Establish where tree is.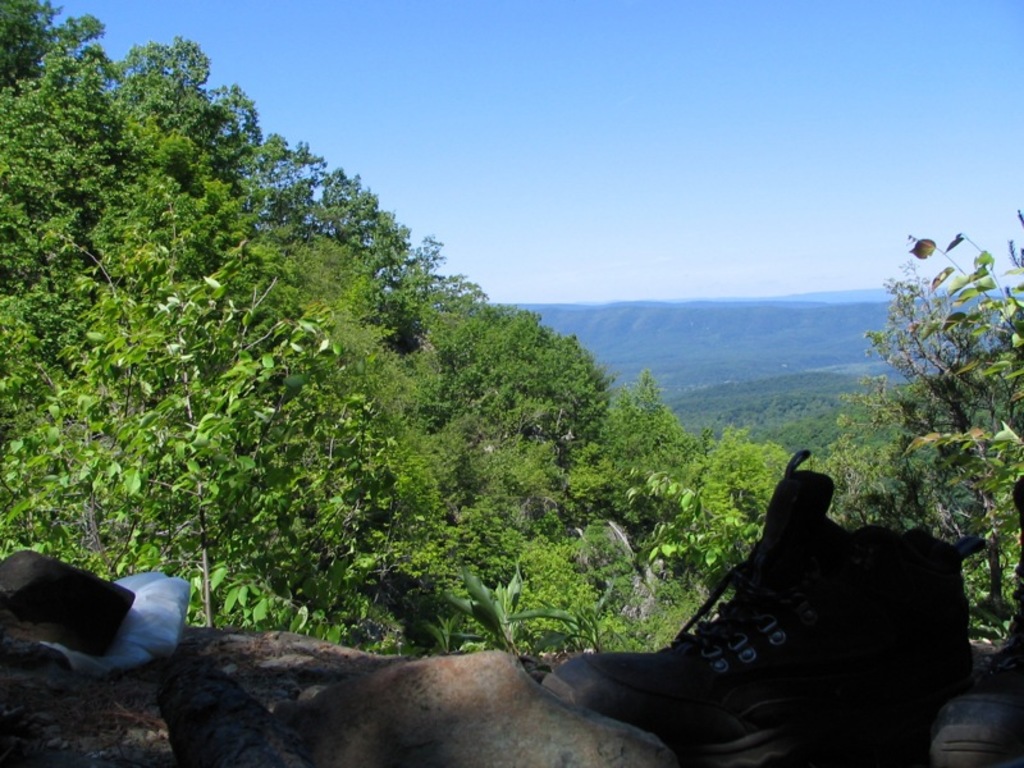
Established at (x1=817, y1=205, x2=1023, y2=649).
